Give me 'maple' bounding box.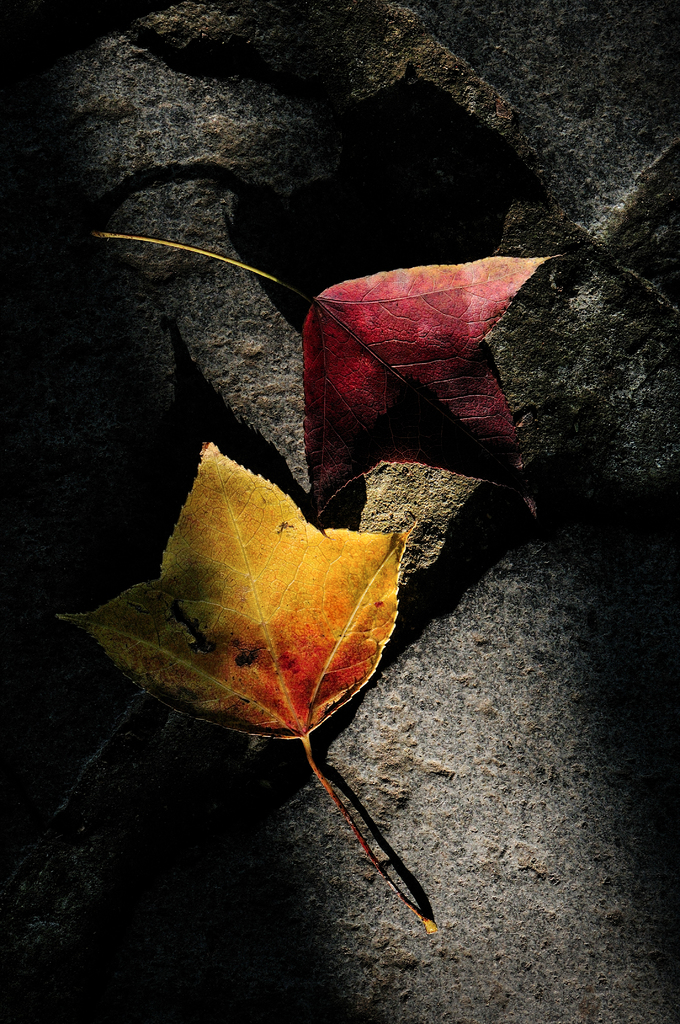
[x1=87, y1=228, x2=572, y2=538].
